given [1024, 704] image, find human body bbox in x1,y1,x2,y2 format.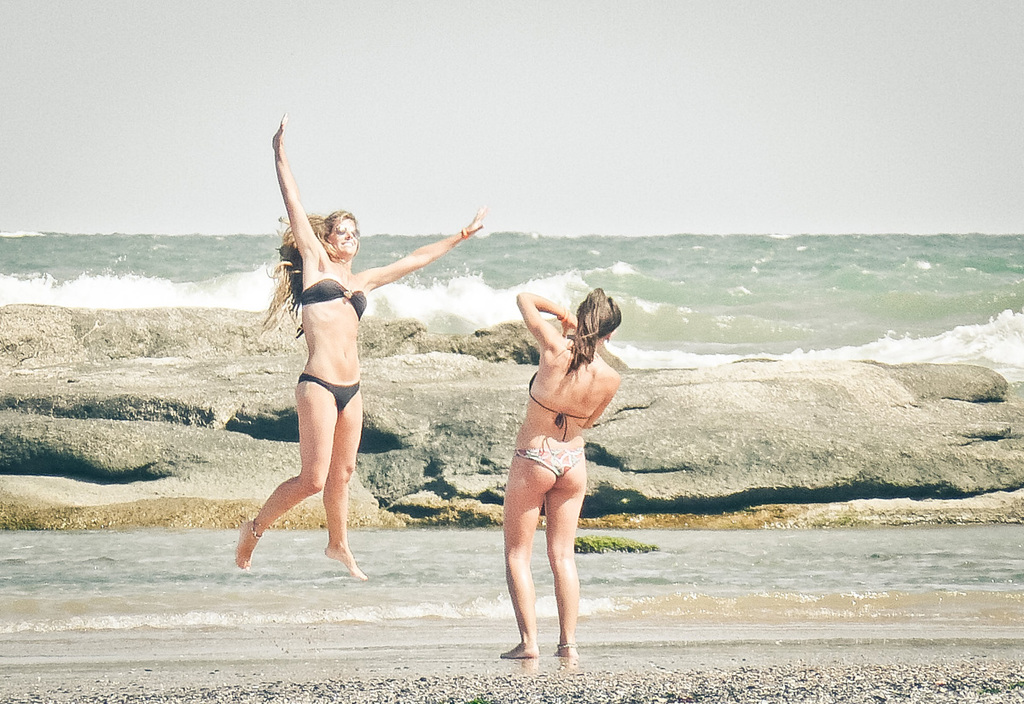
483,282,624,628.
